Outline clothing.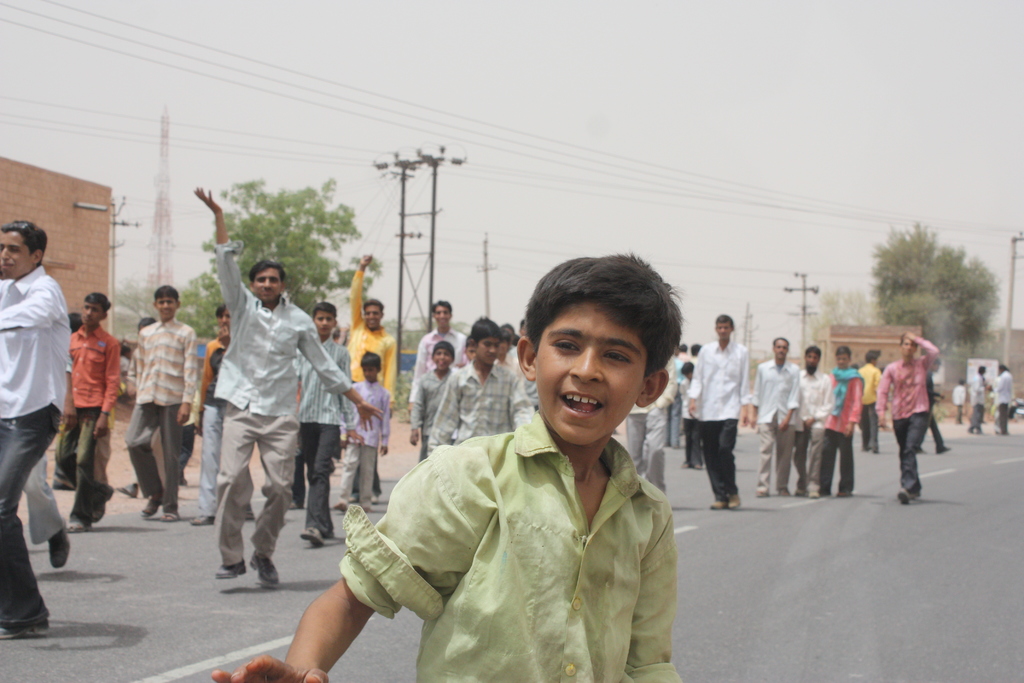
Outline: select_region(999, 365, 1020, 428).
